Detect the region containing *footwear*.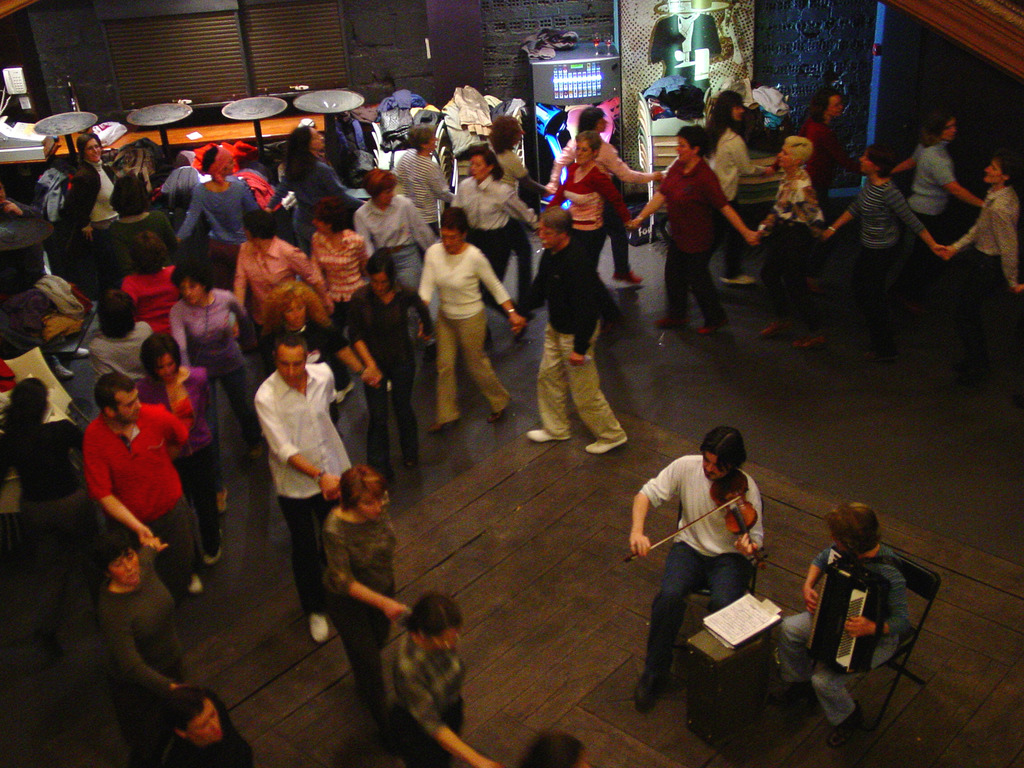
202/545/220/572.
